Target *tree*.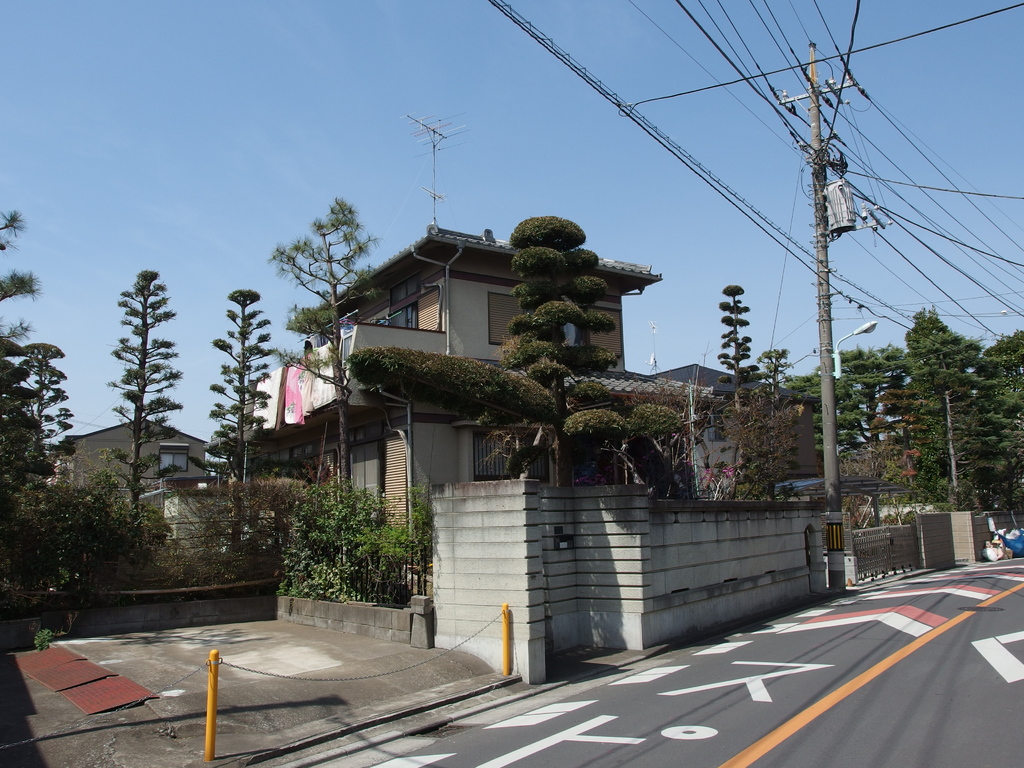
Target region: <box>717,282,761,462</box>.
